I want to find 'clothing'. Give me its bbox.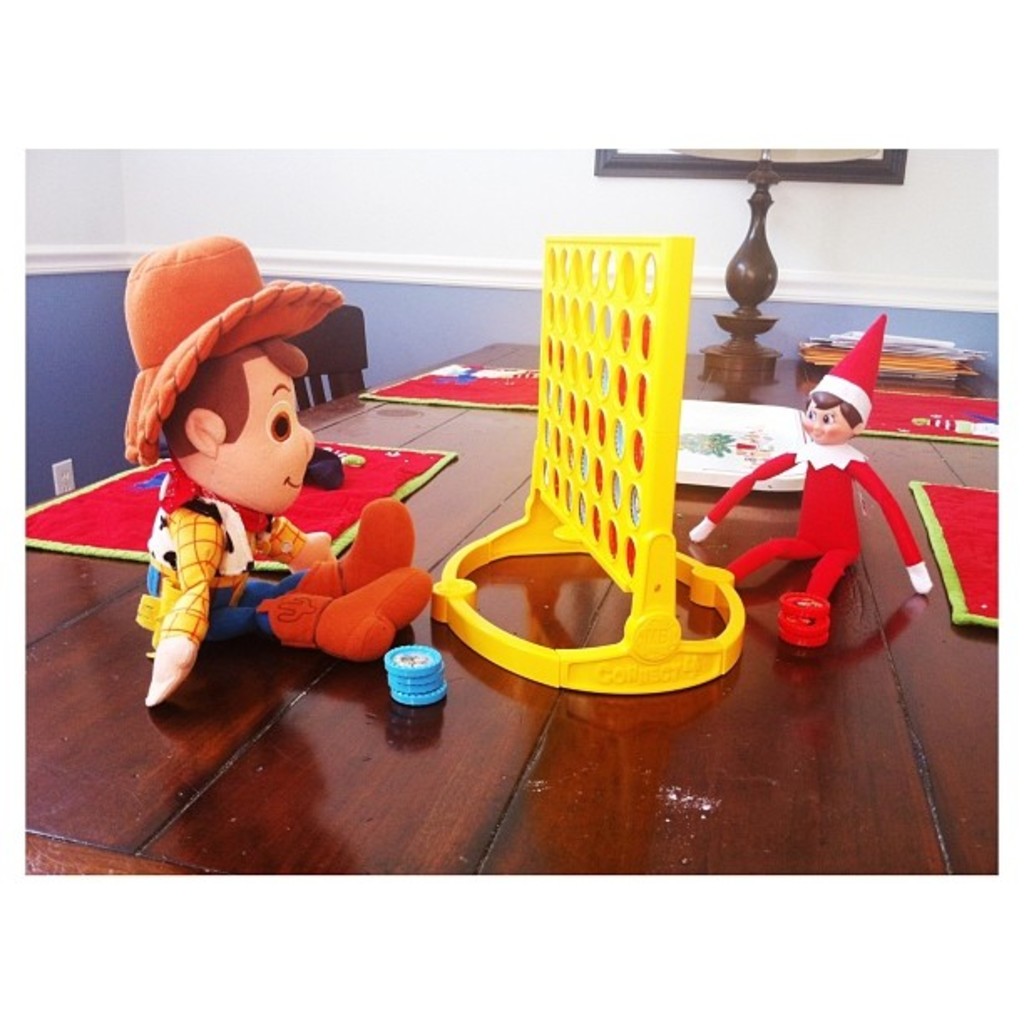
141 457 274 651.
